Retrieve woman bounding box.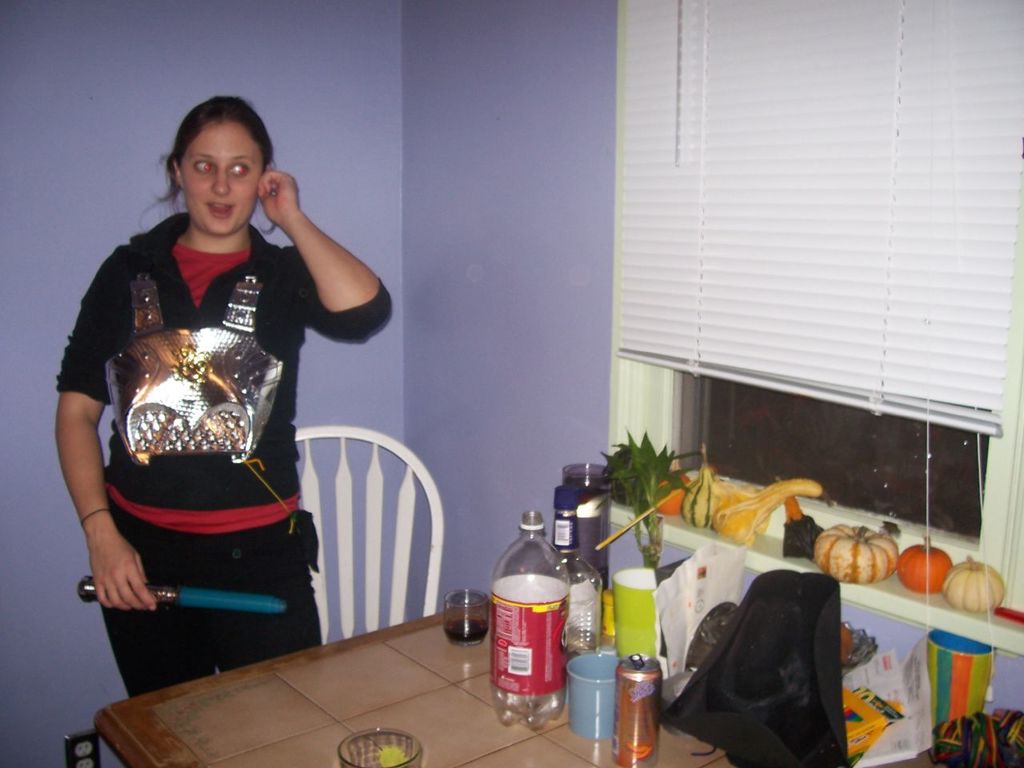
Bounding box: bbox=(65, 72, 367, 711).
